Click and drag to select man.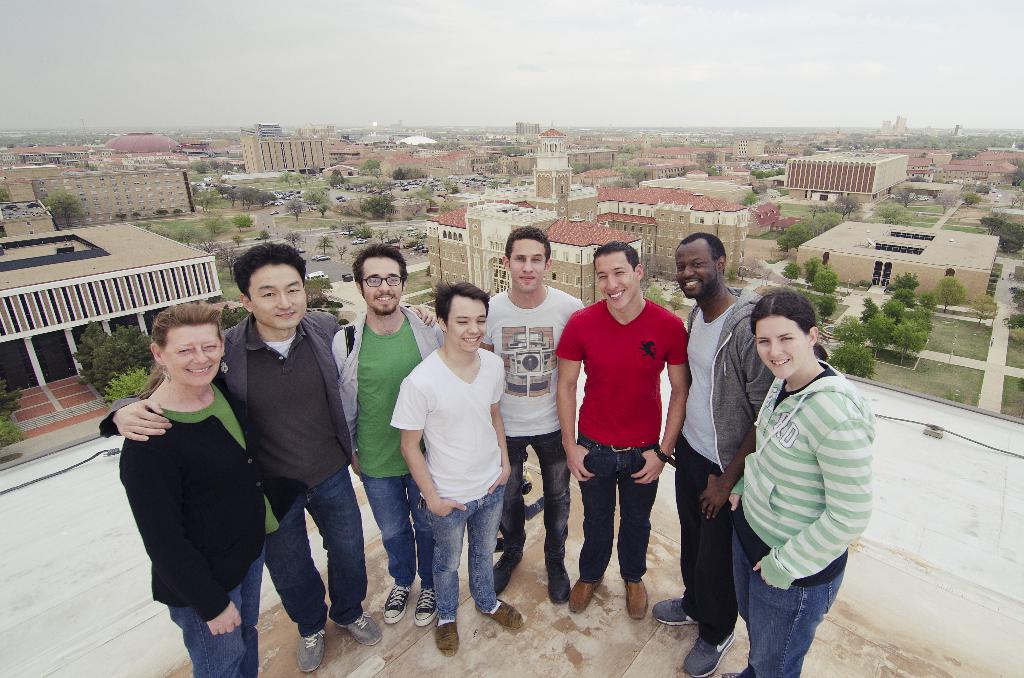
Selection: [left=97, top=239, right=435, bottom=673].
